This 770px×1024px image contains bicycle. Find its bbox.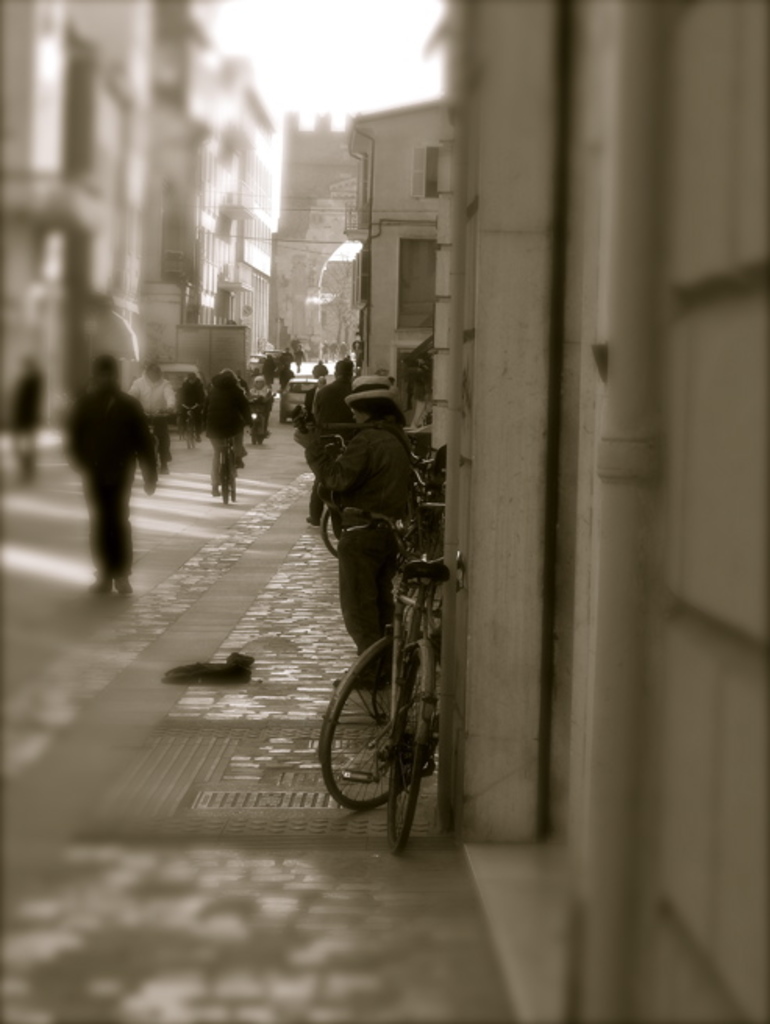
rect(314, 504, 472, 855).
